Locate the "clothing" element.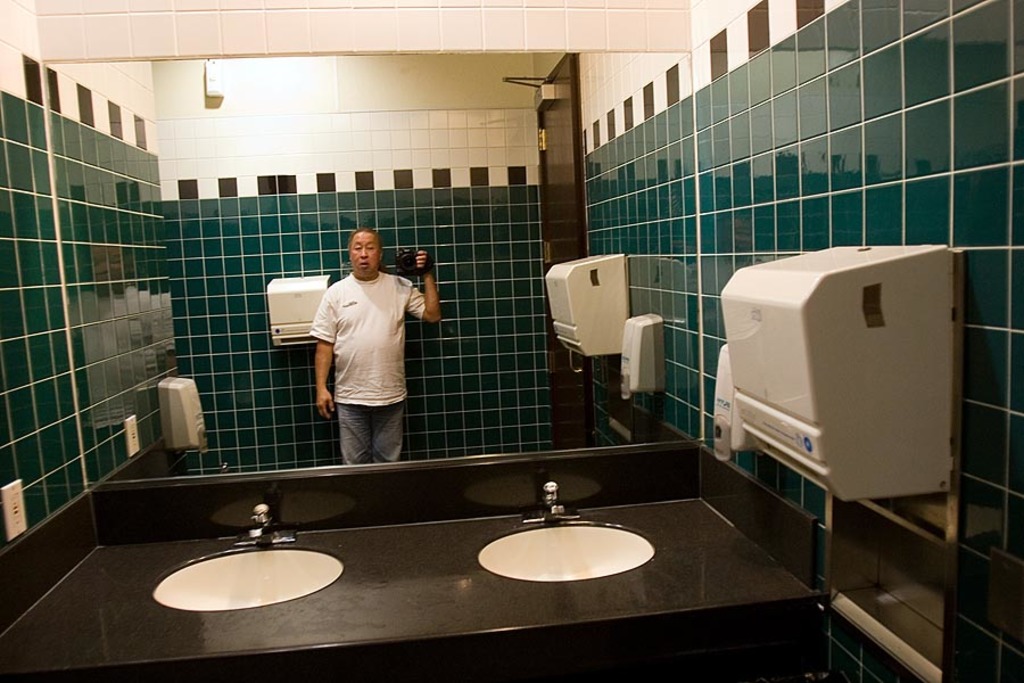
Element bbox: <box>300,256,420,466</box>.
